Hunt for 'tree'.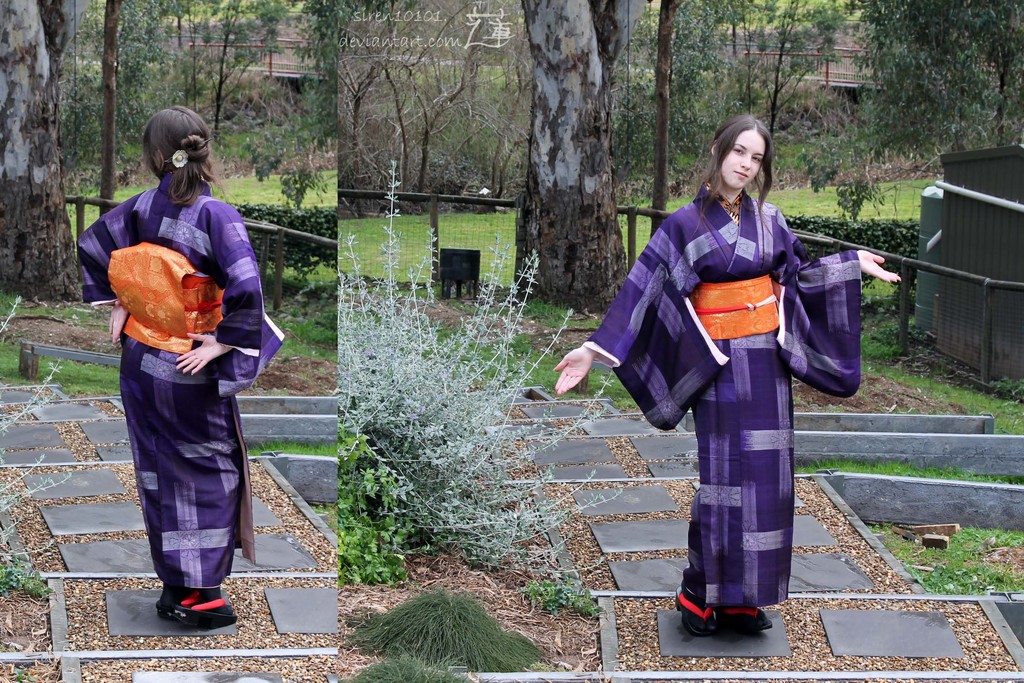
Hunted down at (335, 0, 515, 211).
